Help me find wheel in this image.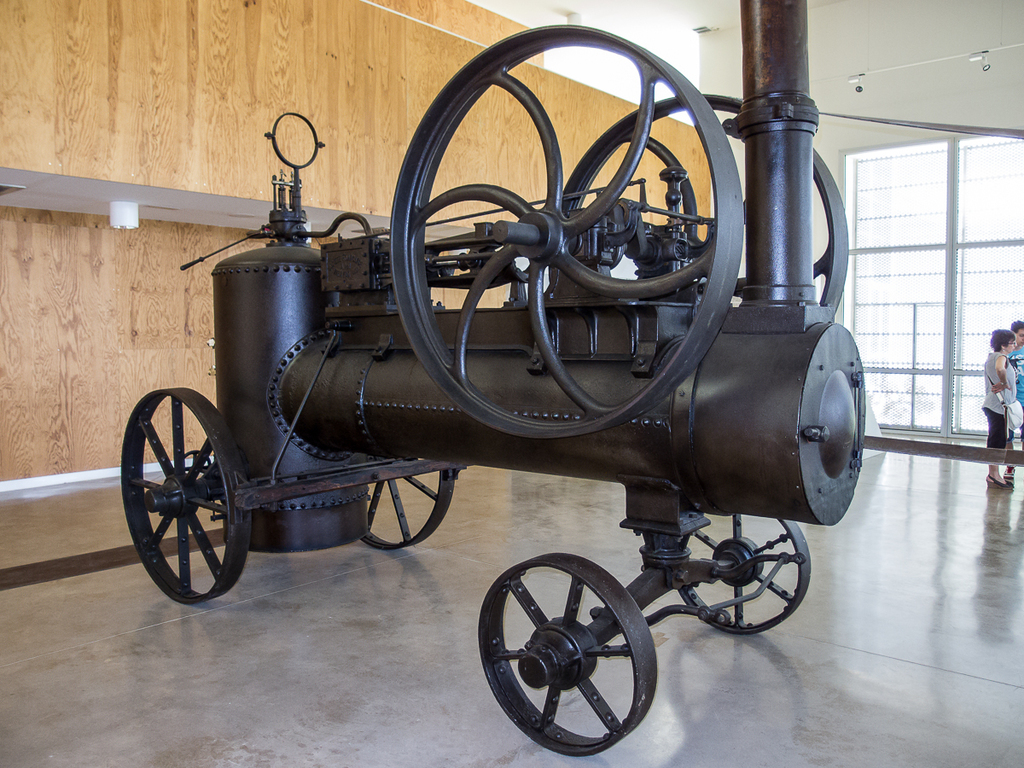
Found it: detection(549, 93, 848, 311).
